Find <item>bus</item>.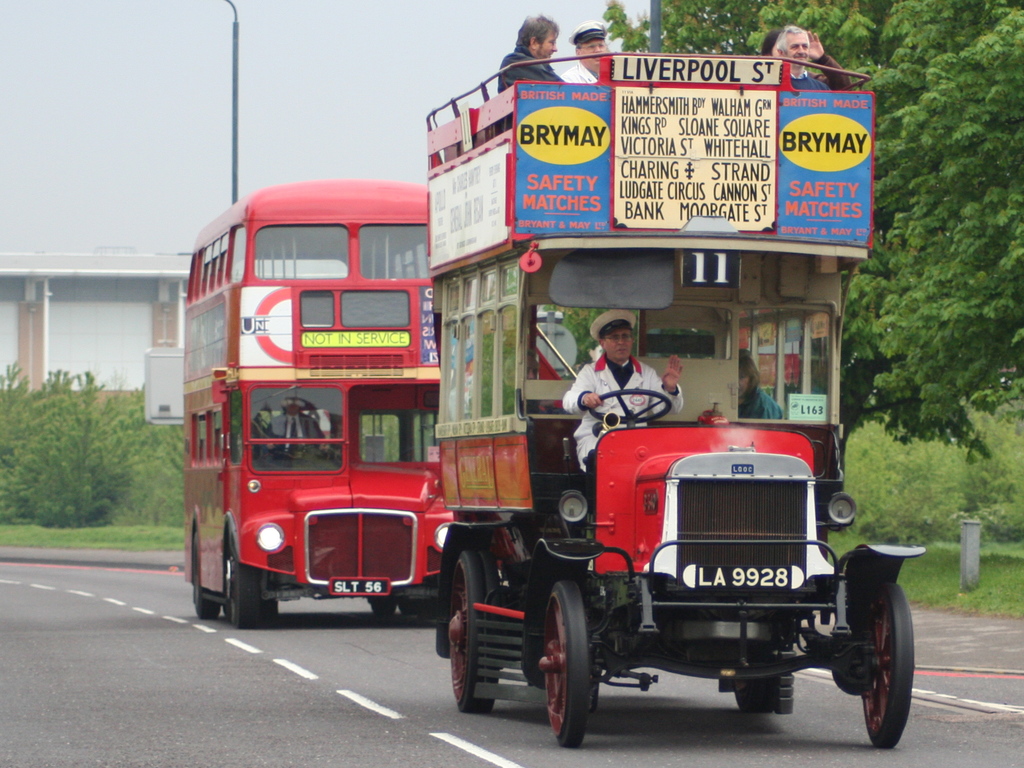
l=183, t=174, r=458, b=623.
